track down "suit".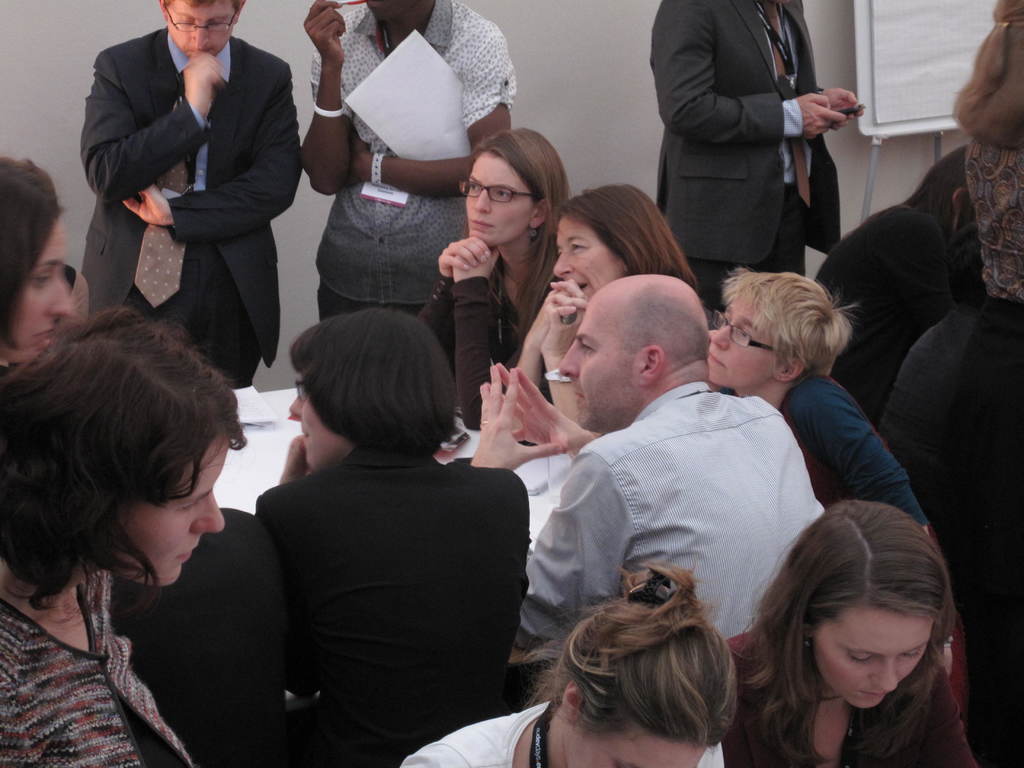
Tracked to [255,443,531,767].
